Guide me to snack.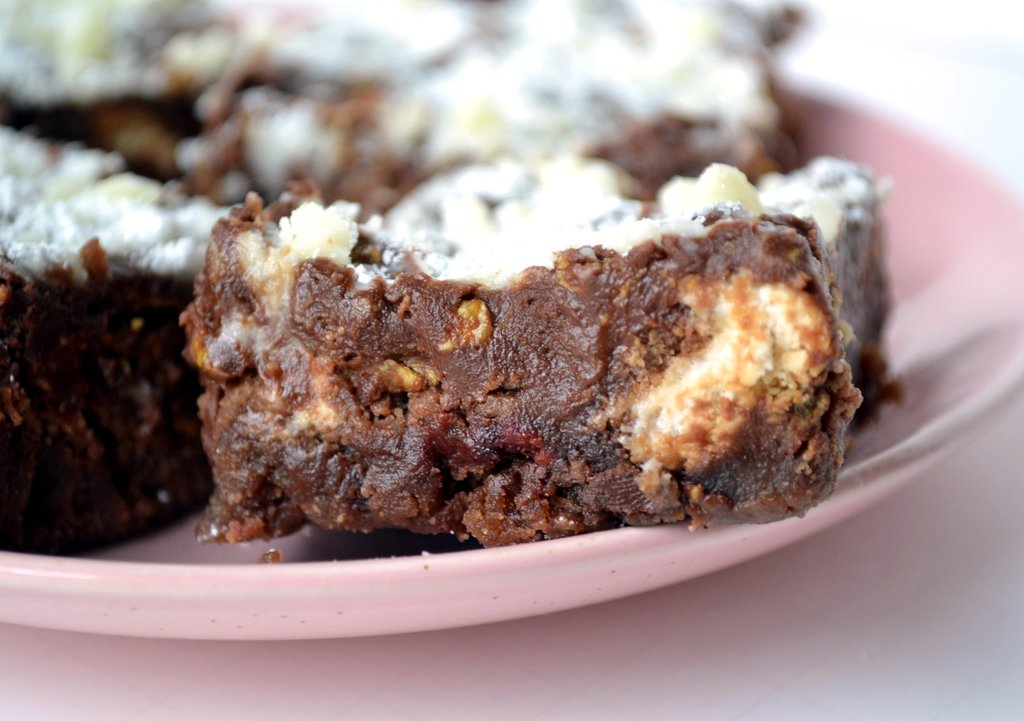
Guidance: [2,131,249,555].
